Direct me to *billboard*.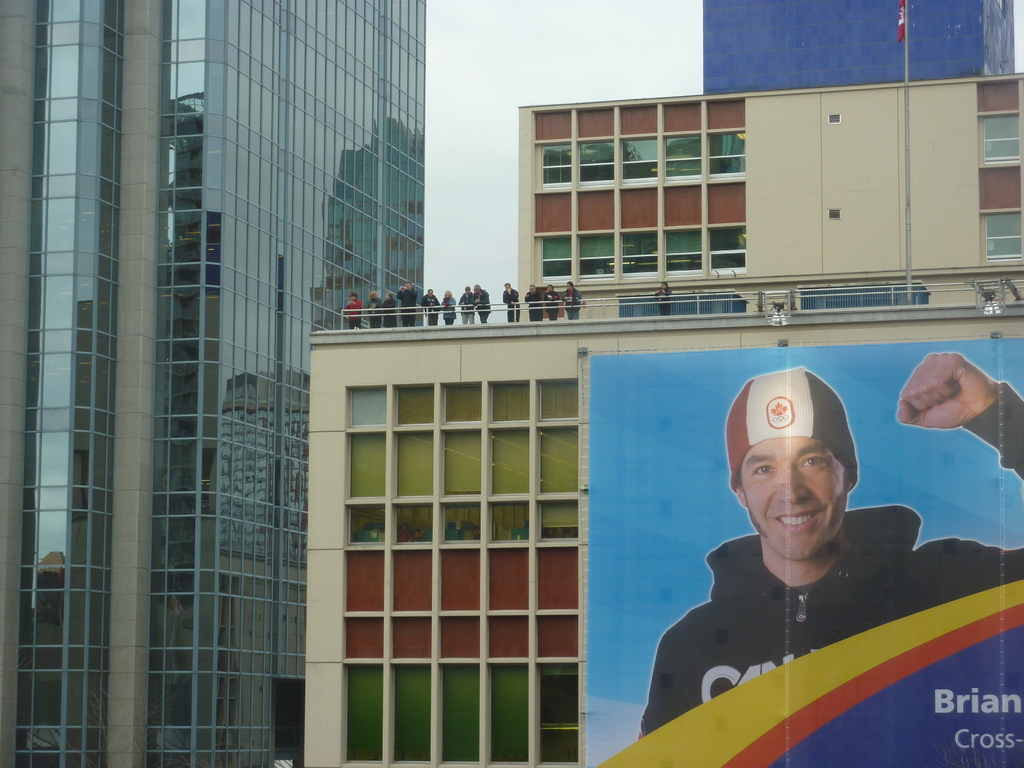
Direction: box(580, 336, 1023, 765).
